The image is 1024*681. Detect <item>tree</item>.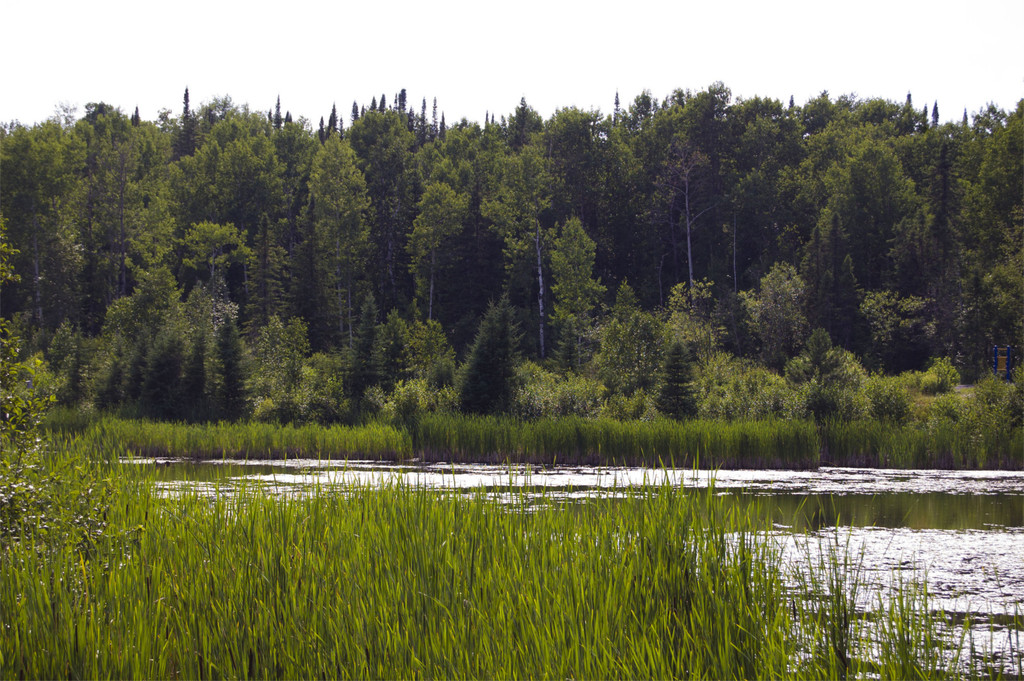
Detection: 0,204,177,572.
